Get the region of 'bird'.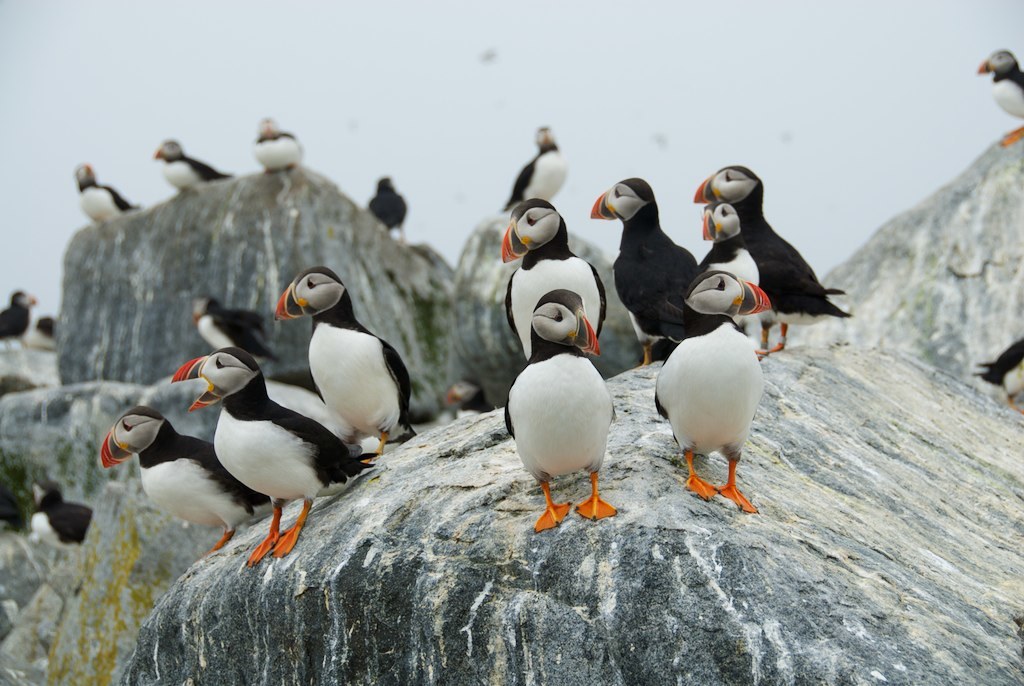
crop(106, 341, 380, 557).
